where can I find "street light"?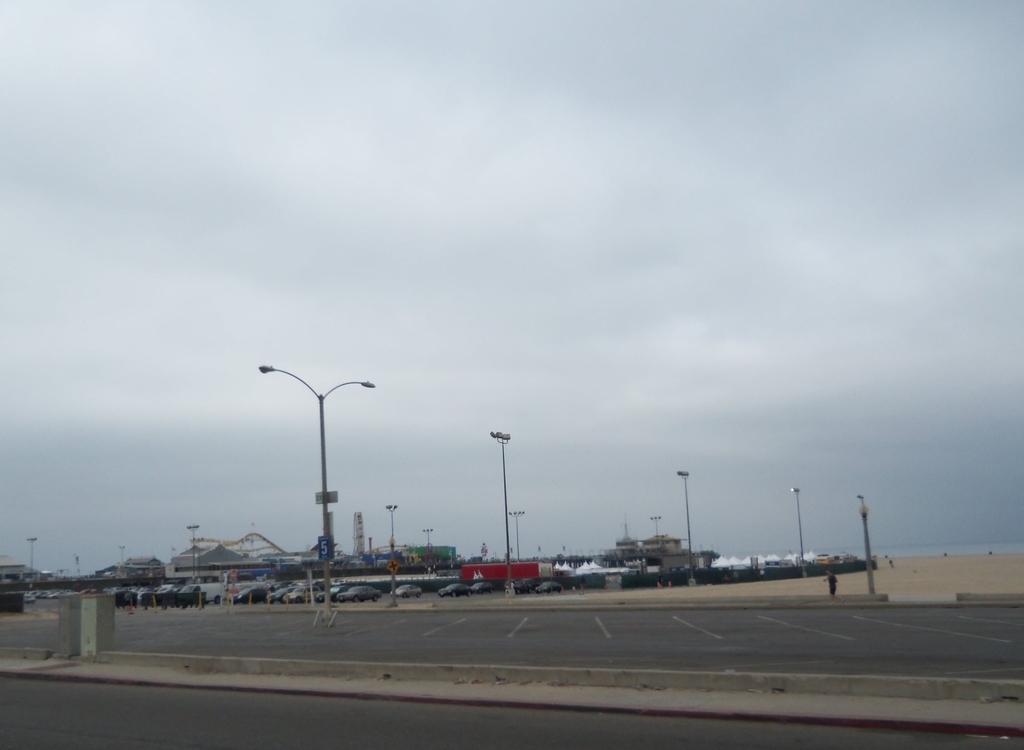
You can find it at BBox(383, 502, 407, 605).
